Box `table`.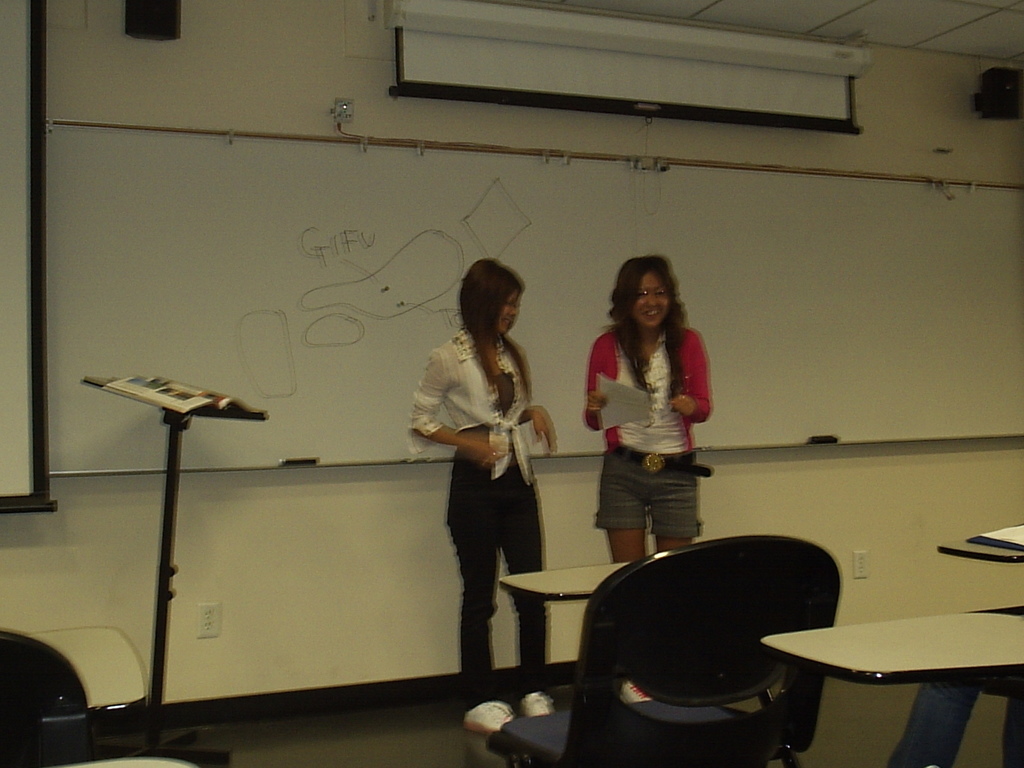
bbox=(762, 590, 1010, 748).
